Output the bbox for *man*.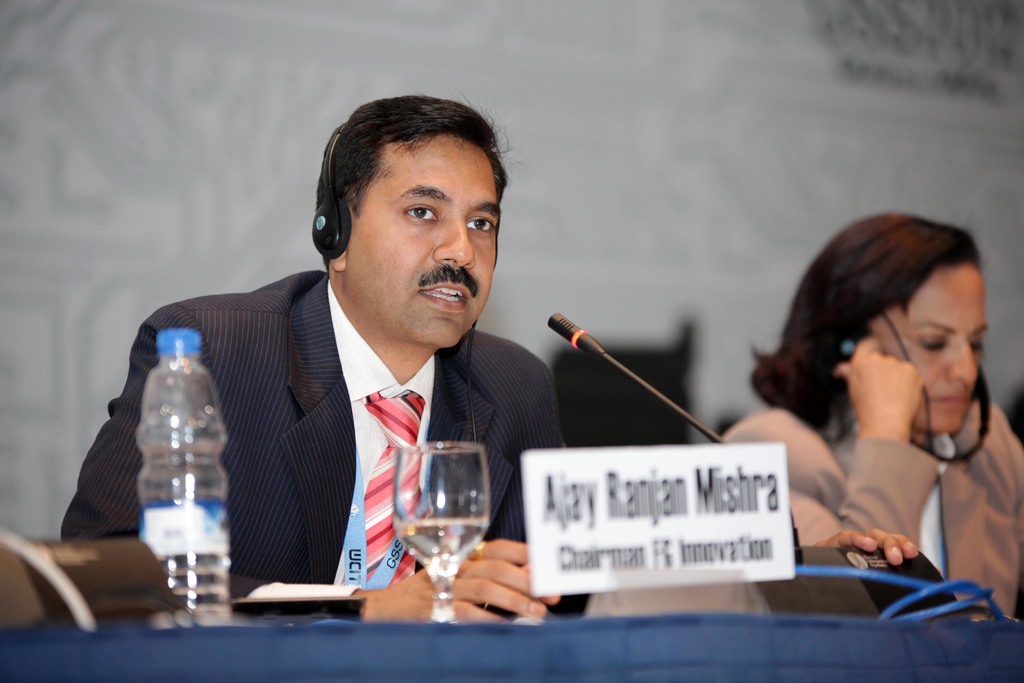
(x1=102, y1=117, x2=580, y2=621).
